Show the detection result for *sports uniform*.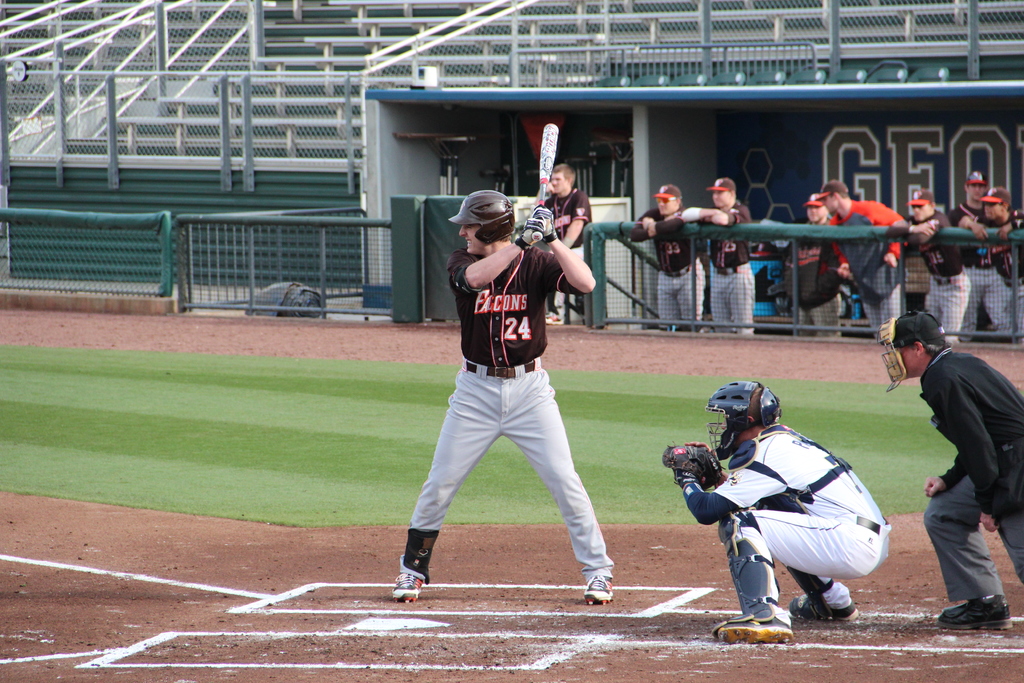
Rect(929, 343, 1020, 619).
